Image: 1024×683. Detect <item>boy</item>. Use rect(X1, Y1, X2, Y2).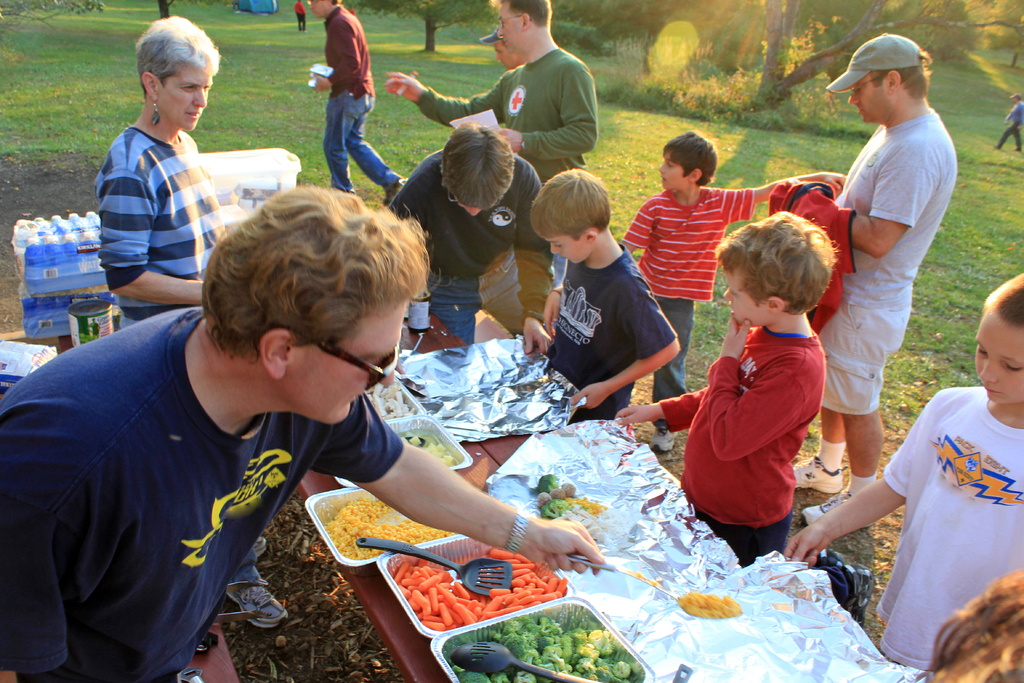
rect(621, 131, 847, 452).
